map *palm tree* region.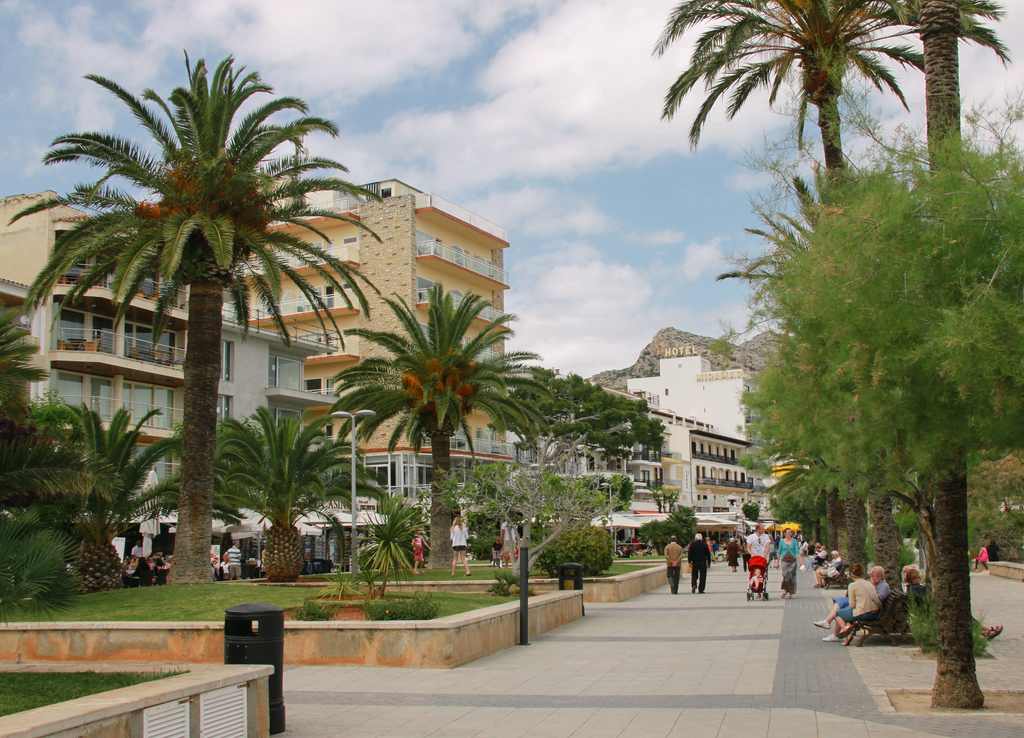
Mapped to {"x1": 892, "y1": 0, "x2": 1012, "y2": 709}.
